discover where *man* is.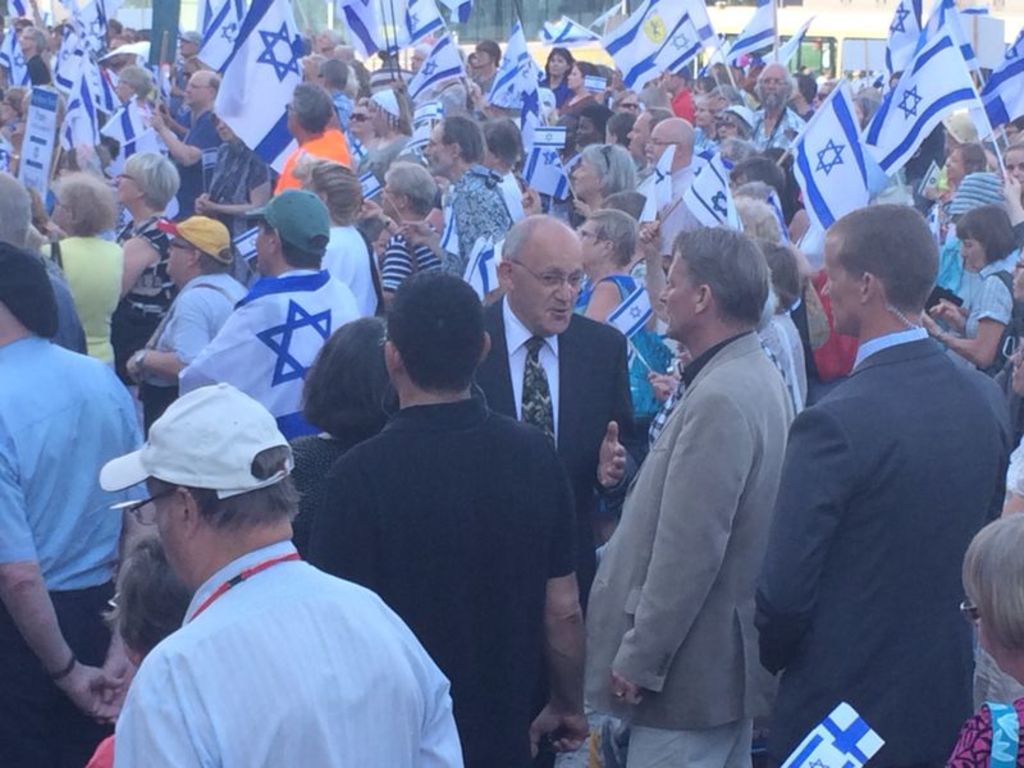
Discovered at 626 108 667 195.
